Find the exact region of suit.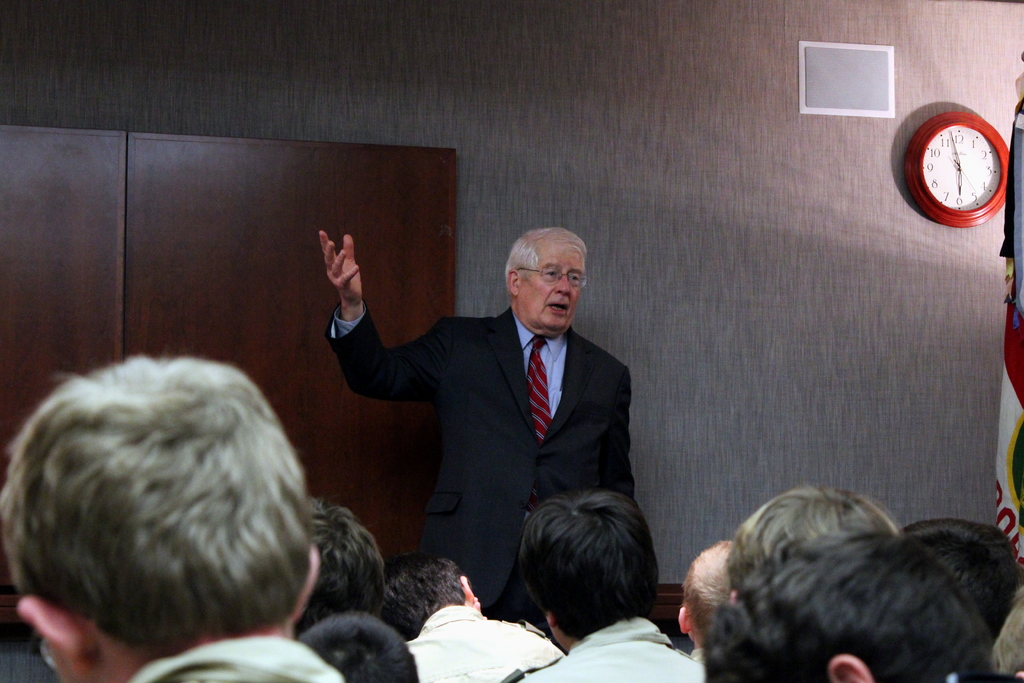
Exact region: x1=353 y1=231 x2=662 y2=618.
